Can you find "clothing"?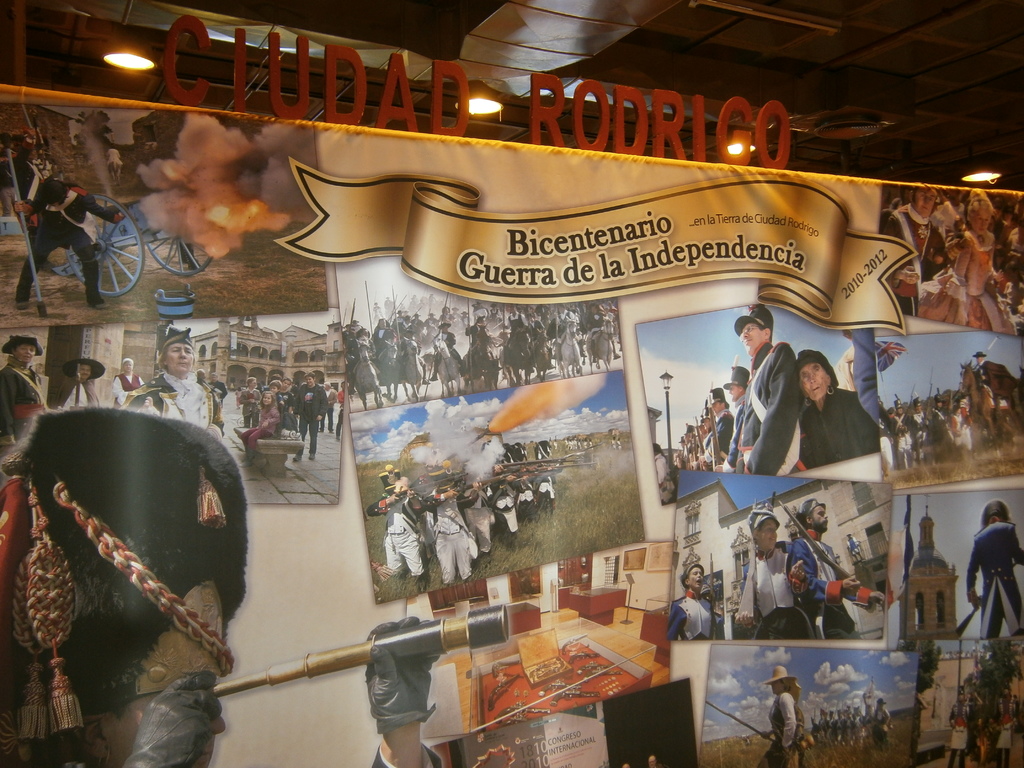
Yes, bounding box: <bbox>239, 387, 253, 424</bbox>.
